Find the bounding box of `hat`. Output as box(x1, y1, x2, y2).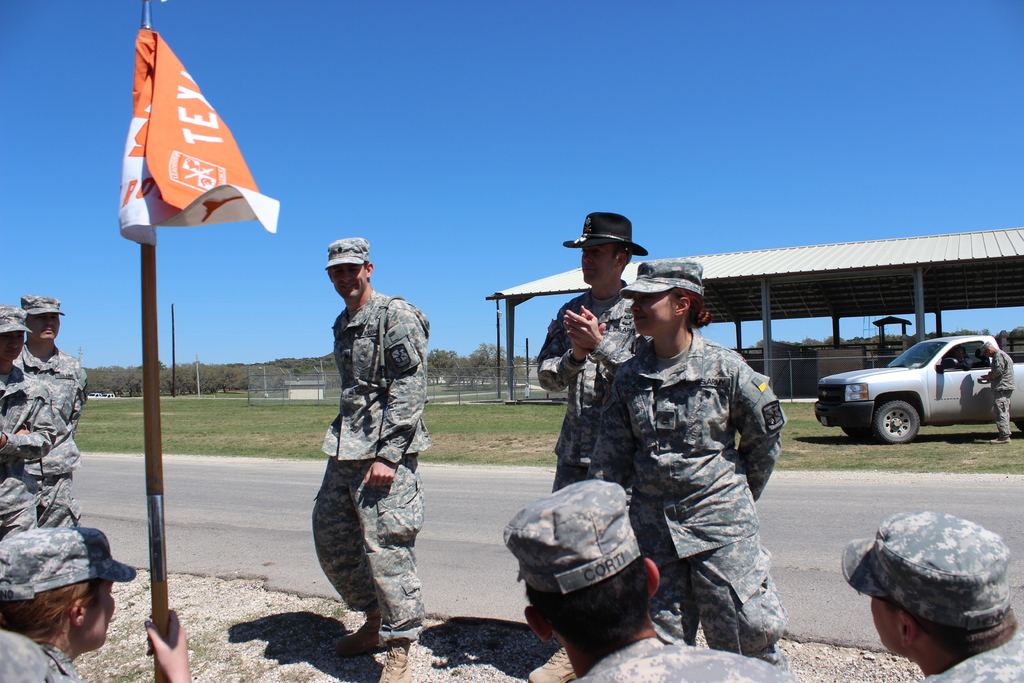
box(0, 306, 30, 334).
